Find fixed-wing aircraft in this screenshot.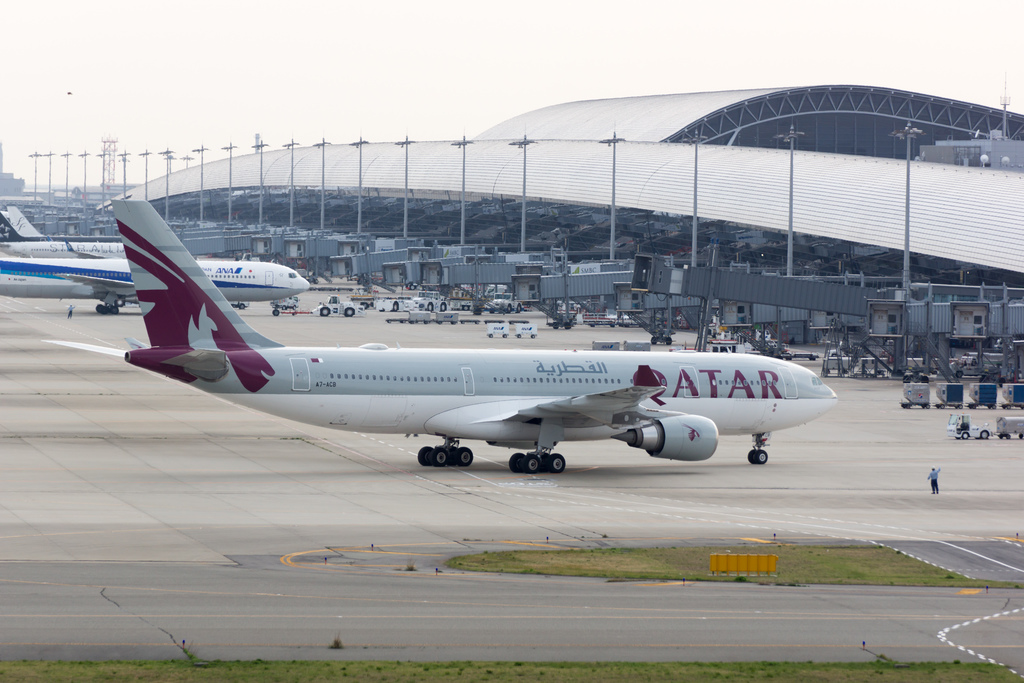
The bounding box for fixed-wing aircraft is (42, 194, 837, 475).
